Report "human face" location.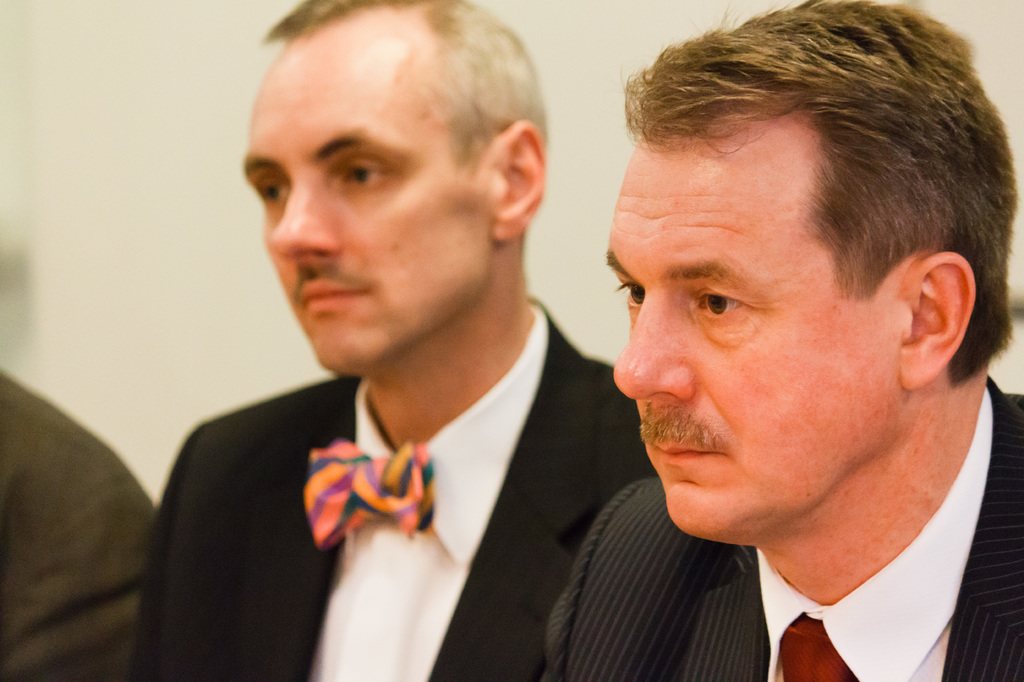
Report: <region>602, 123, 887, 544</region>.
